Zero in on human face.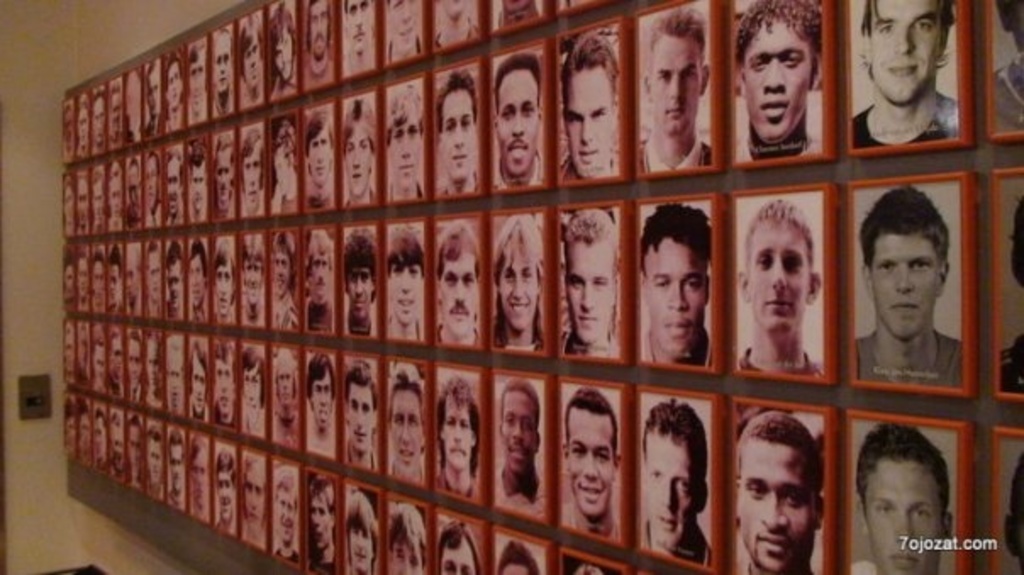
Zeroed in: <bbox>186, 41, 205, 97</bbox>.
